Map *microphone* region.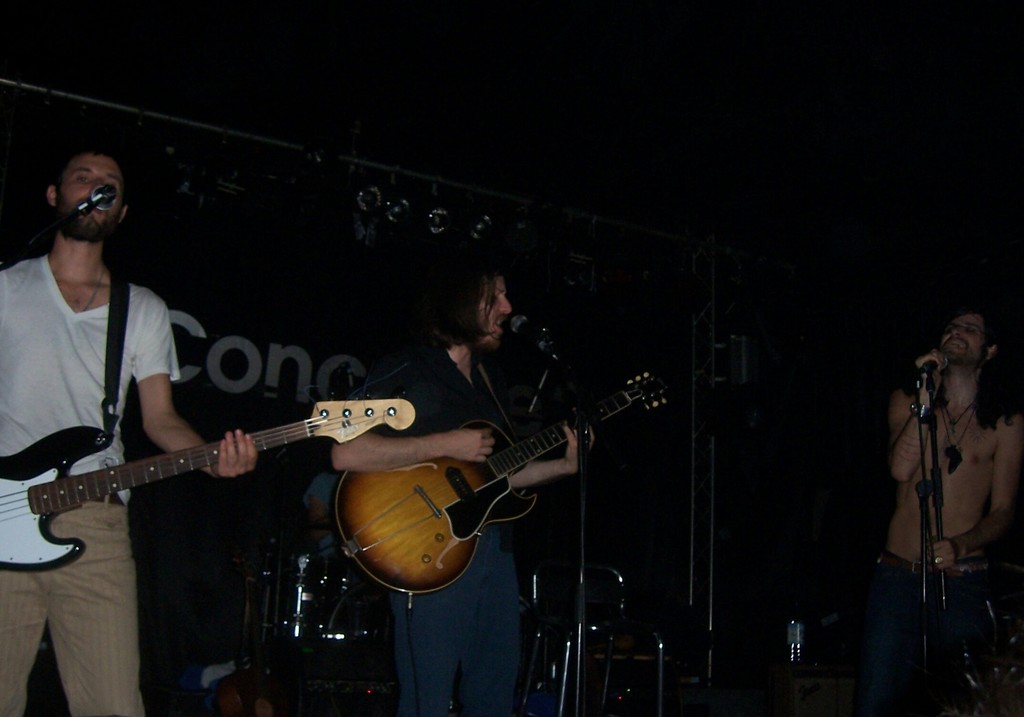
Mapped to pyautogui.locateOnScreen(908, 339, 955, 386).
